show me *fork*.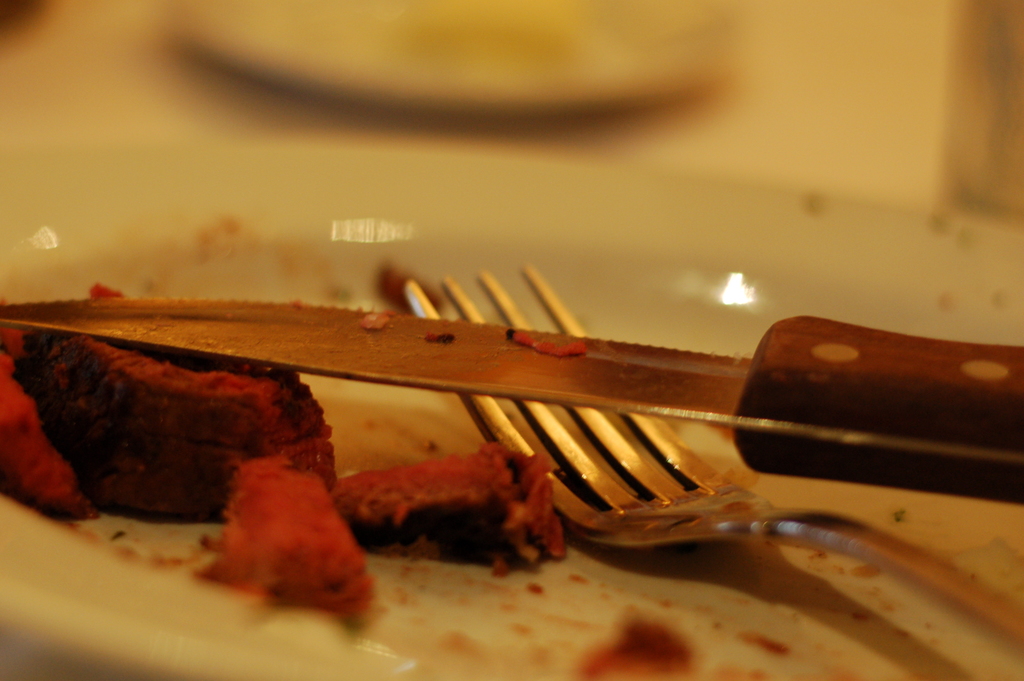
*fork* is here: box(402, 277, 1023, 651).
